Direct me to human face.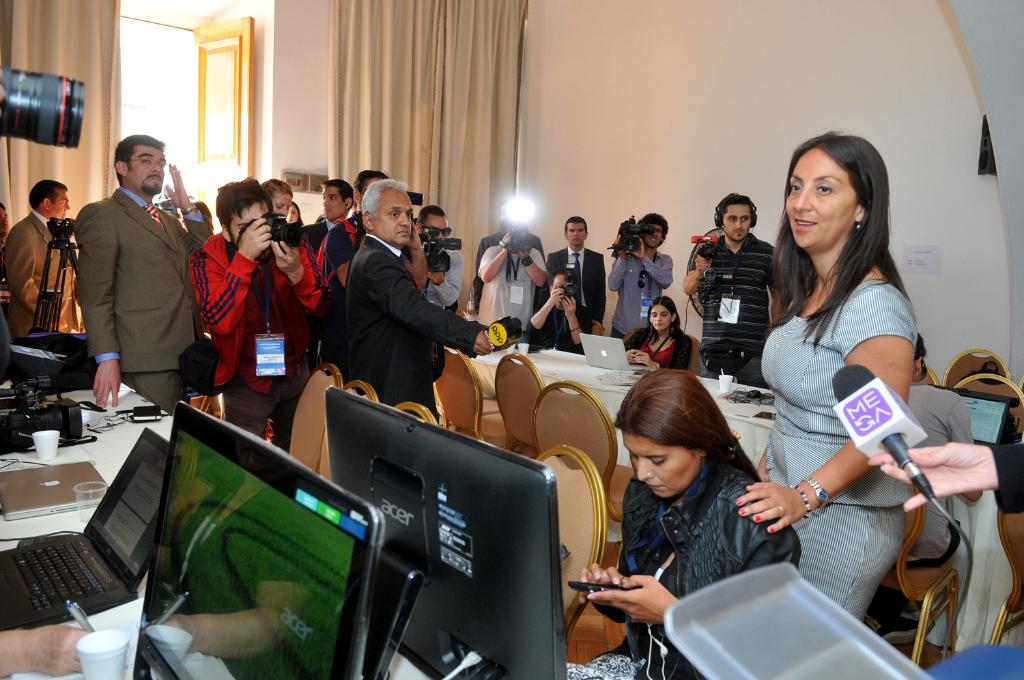
Direction: locate(228, 208, 272, 244).
